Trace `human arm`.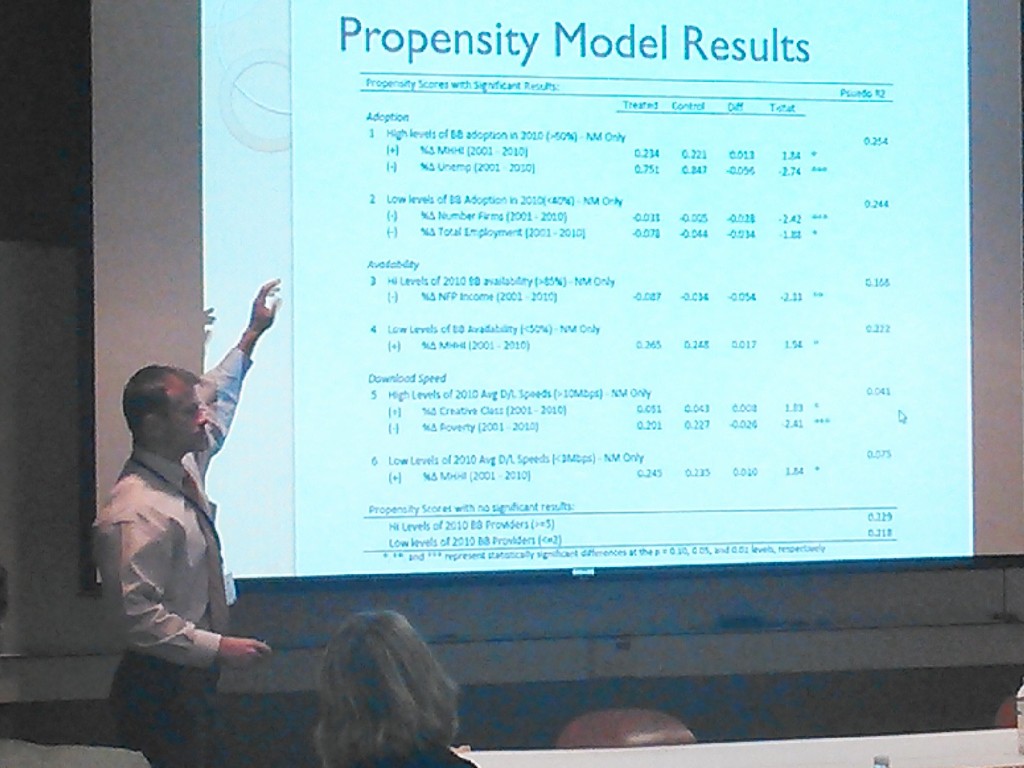
Traced to region(116, 526, 275, 666).
